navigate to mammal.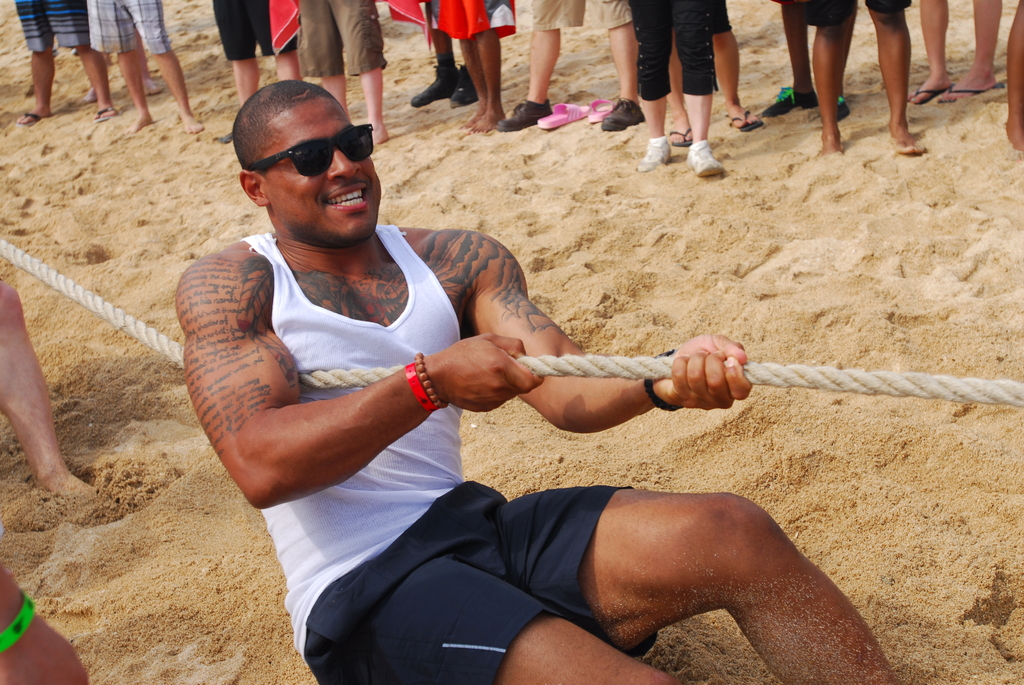
Navigation target: {"left": 10, "top": 0, "right": 118, "bottom": 129}.
